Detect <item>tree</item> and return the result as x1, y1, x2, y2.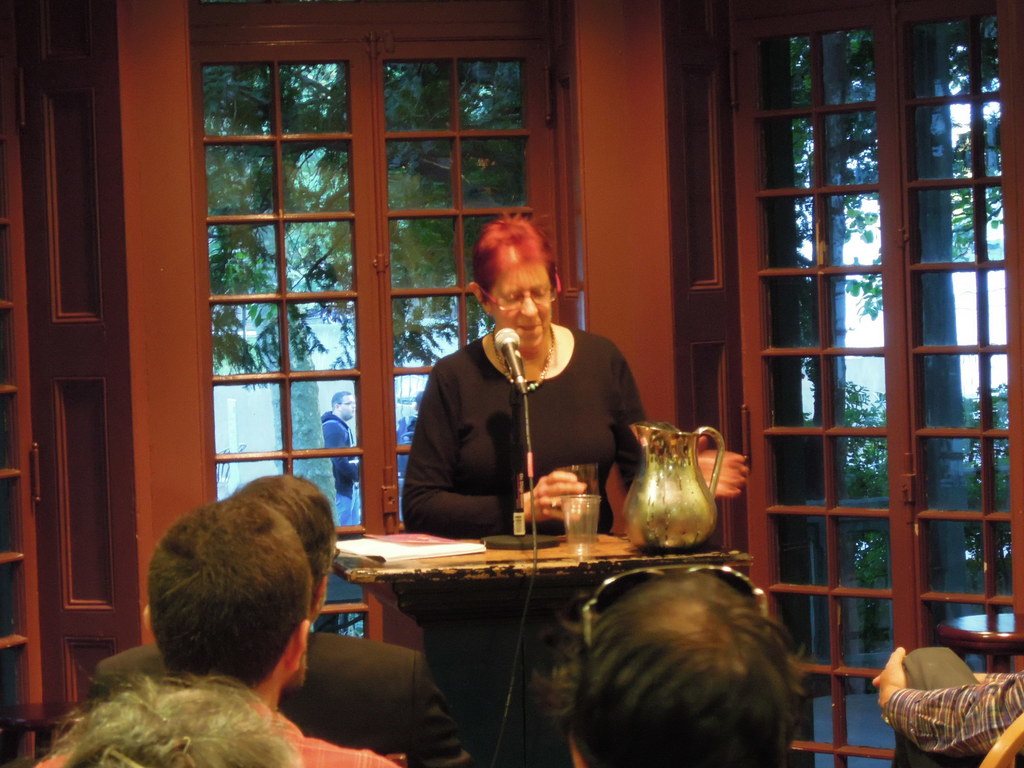
934, 20, 999, 272.
